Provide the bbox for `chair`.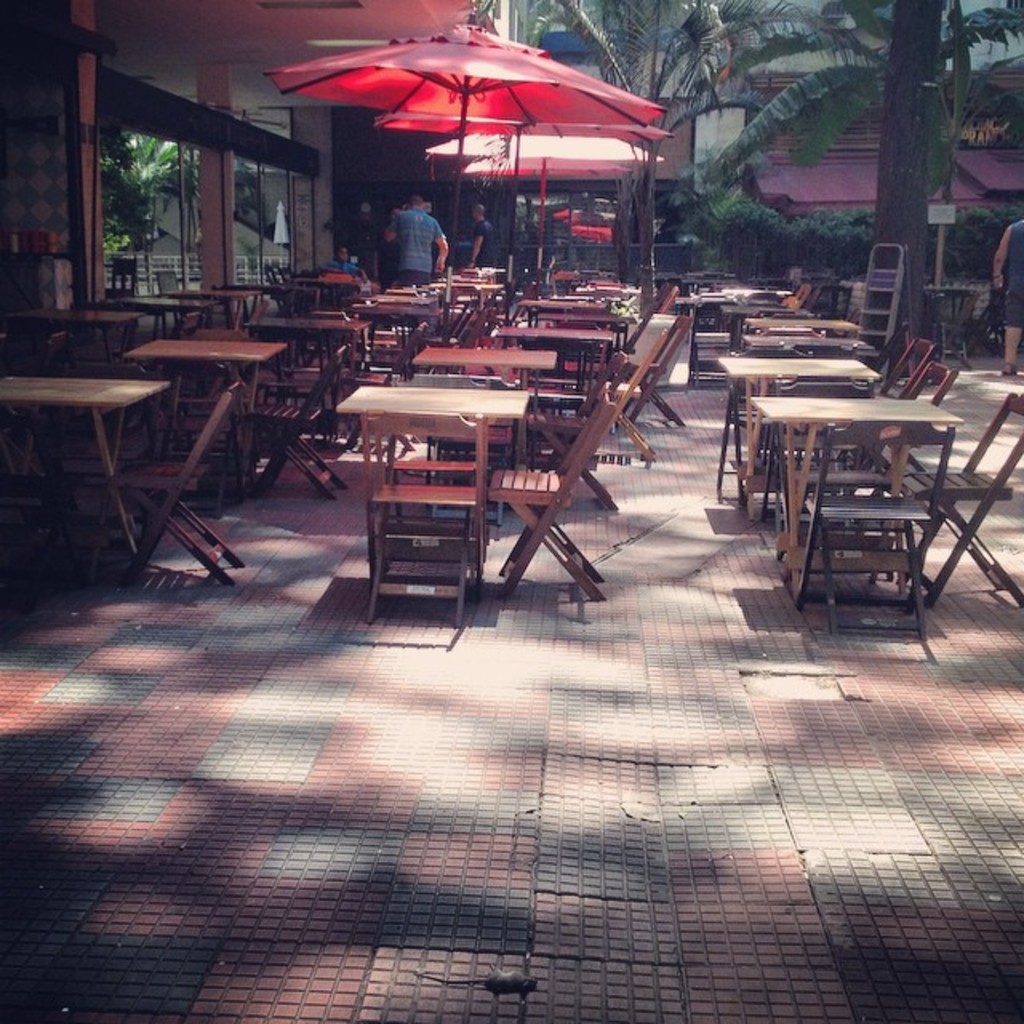
[left=789, top=282, right=808, bottom=309].
